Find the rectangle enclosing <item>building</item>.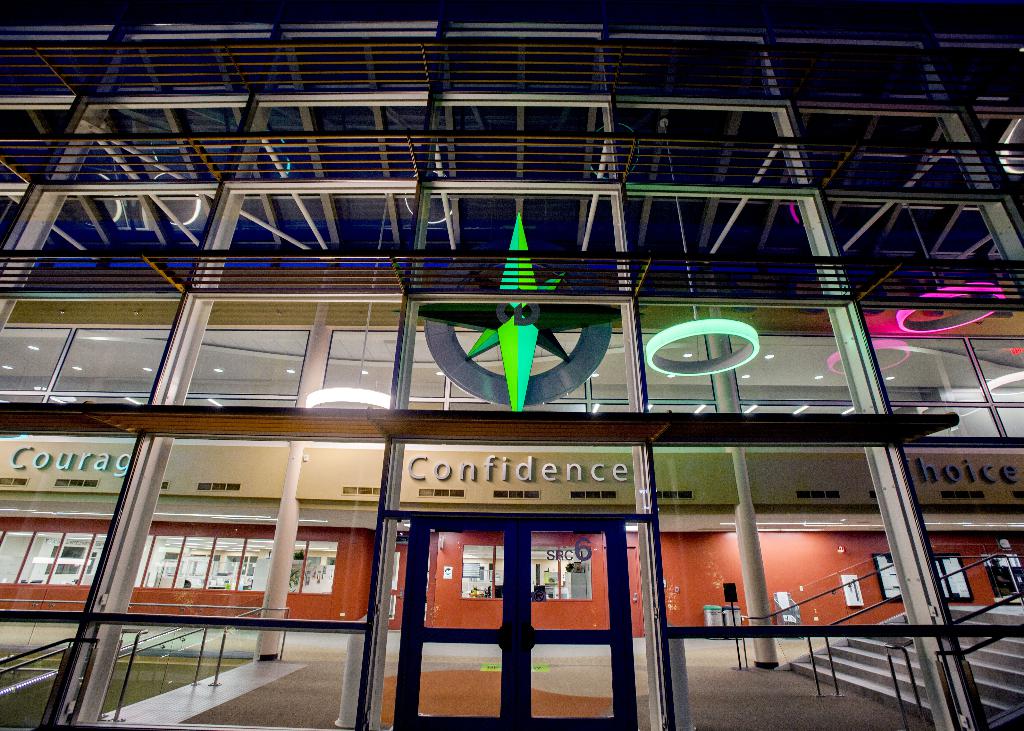
<bbox>0, 2, 1023, 730</bbox>.
